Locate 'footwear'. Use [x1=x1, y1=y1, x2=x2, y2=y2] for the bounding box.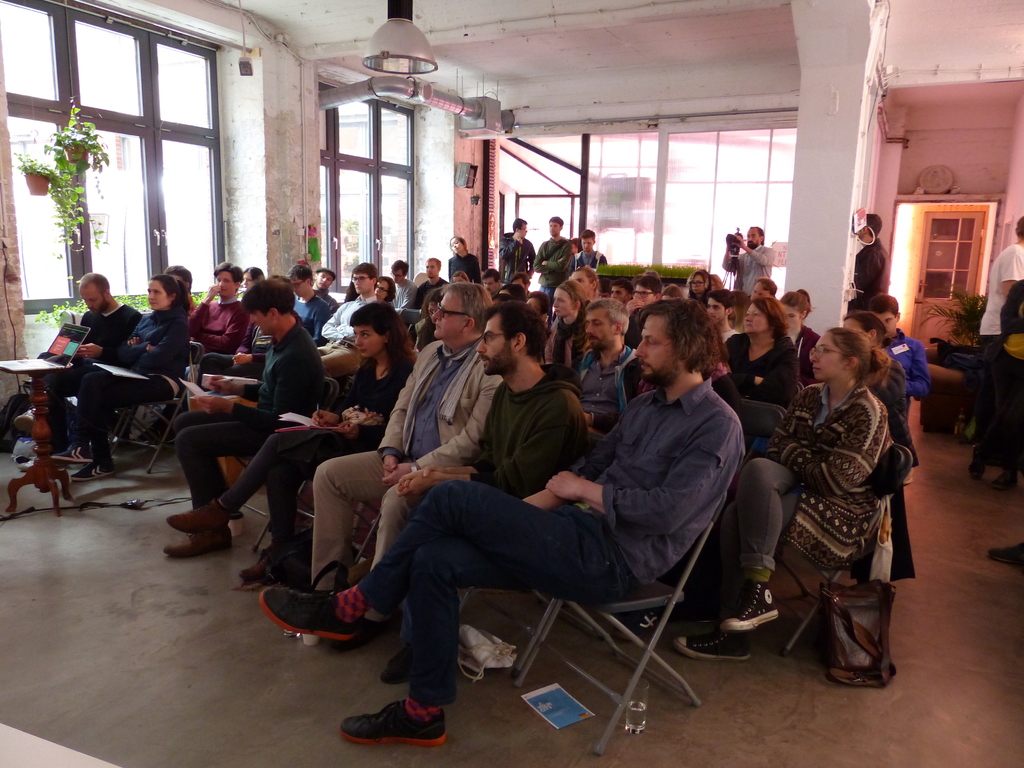
[x1=168, y1=500, x2=228, y2=531].
